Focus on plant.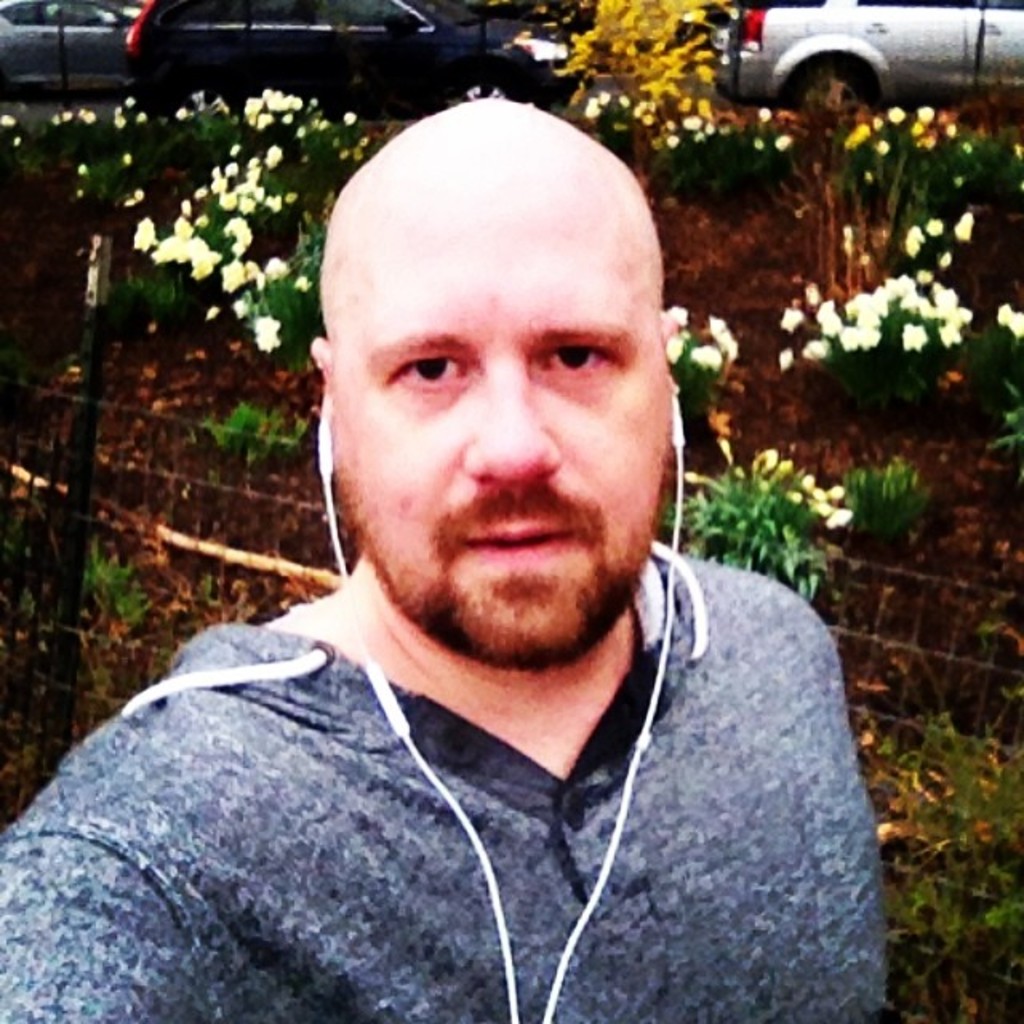
Focused at [left=994, top=301, right=1022, bottom=461].
